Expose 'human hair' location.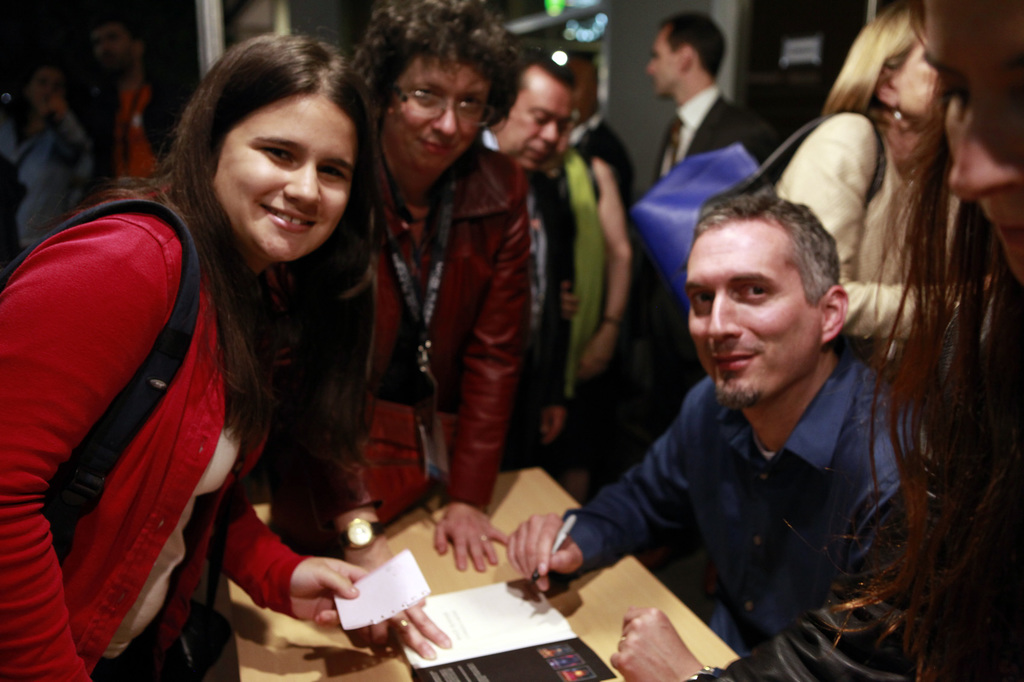
Exposed at pyautogui.locateOnScreen(659, 12, 728, 83).
